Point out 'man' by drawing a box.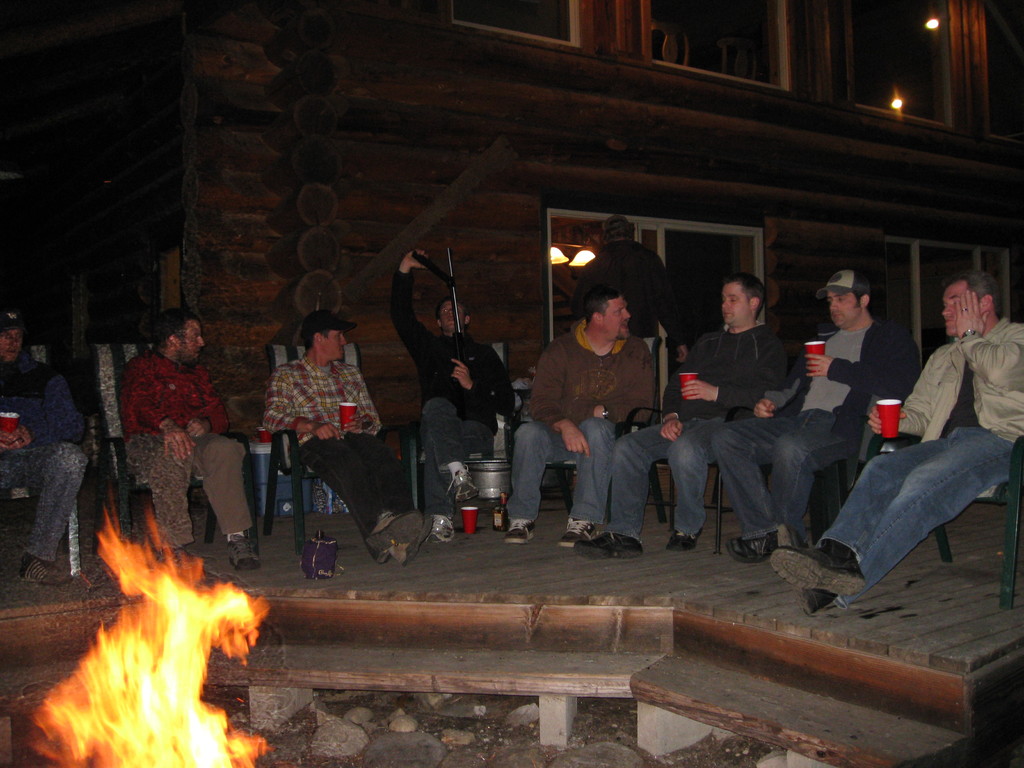
Rect(503, 292, 666, 549).
